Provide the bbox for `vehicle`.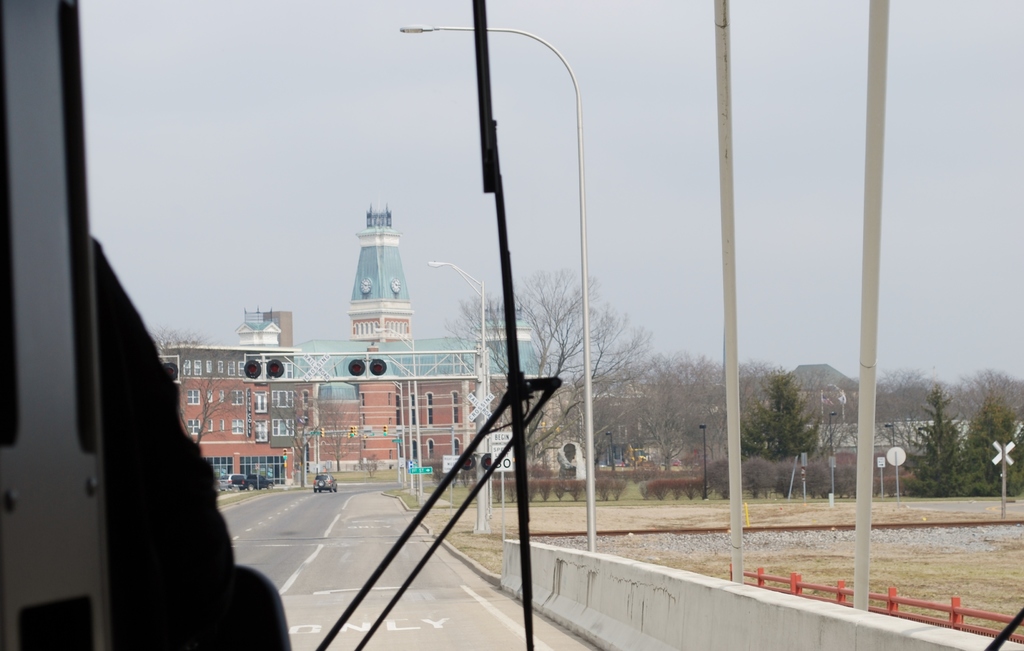
bbox=(244, 472, 271, 493).
